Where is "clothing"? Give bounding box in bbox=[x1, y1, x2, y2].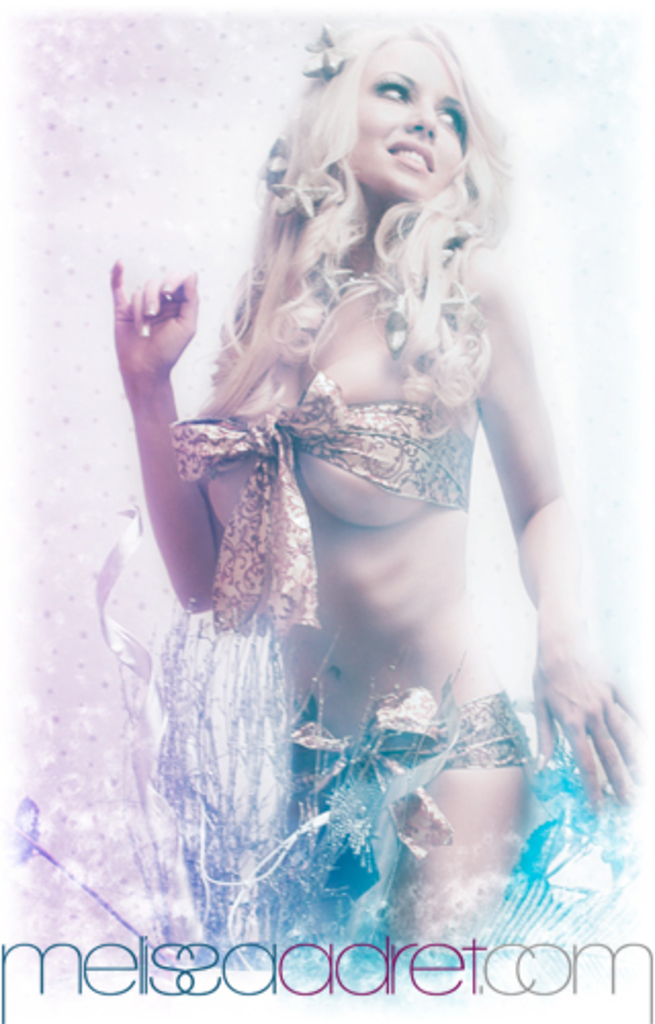
bbox=[160, 367, 473, 645].
